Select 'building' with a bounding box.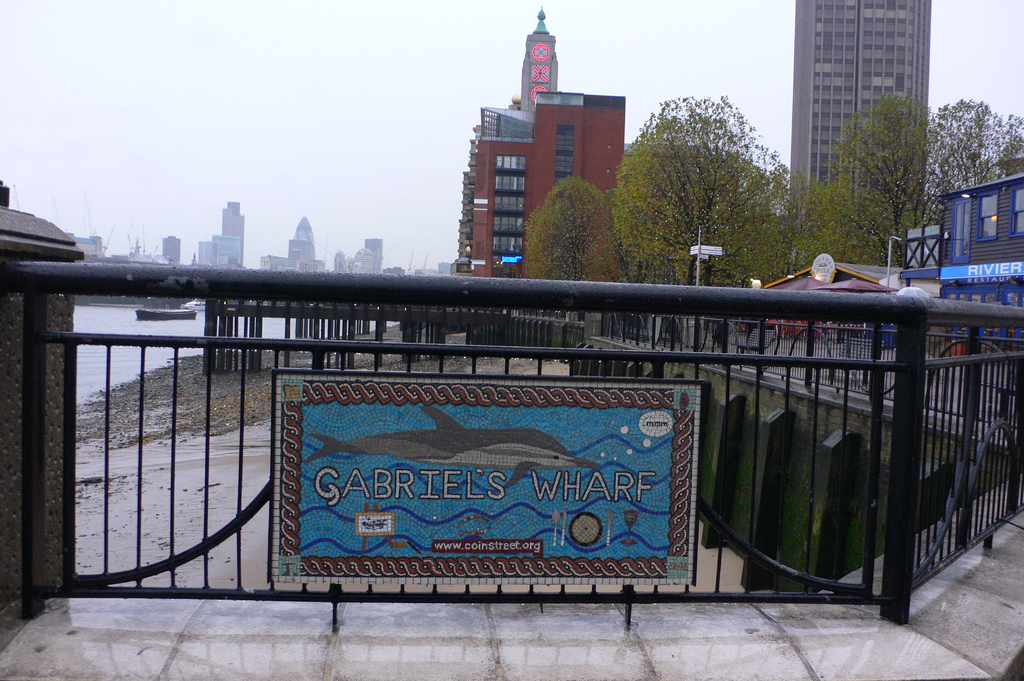
<bbox>333, 237, 383, 271</bbox>.
